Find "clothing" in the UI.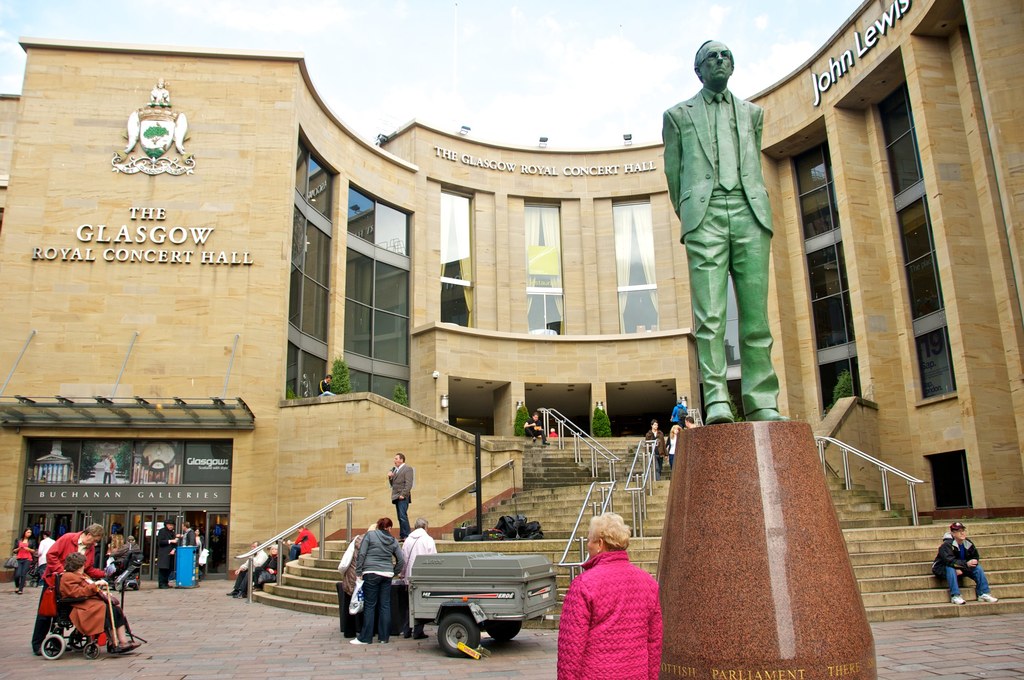
UI element at pyautogui.locateOnScreen(32, 528, 92, 650).
